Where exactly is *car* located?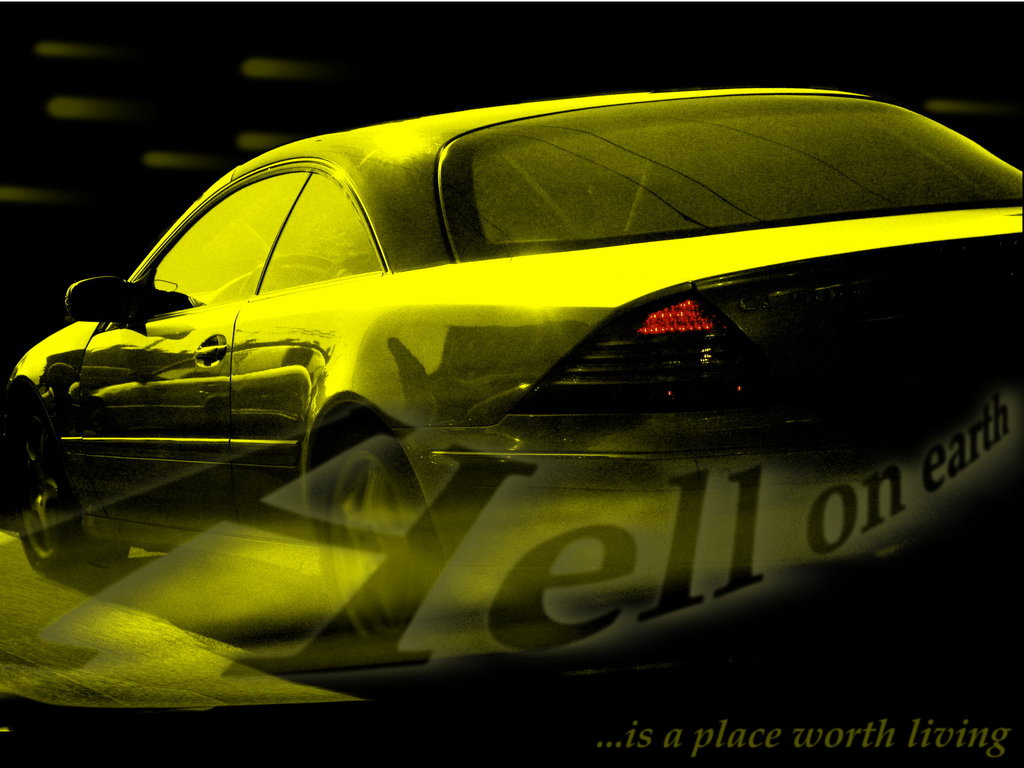
Its bounding box is <bbox>0, 79, 1023, 662</bbox>.
